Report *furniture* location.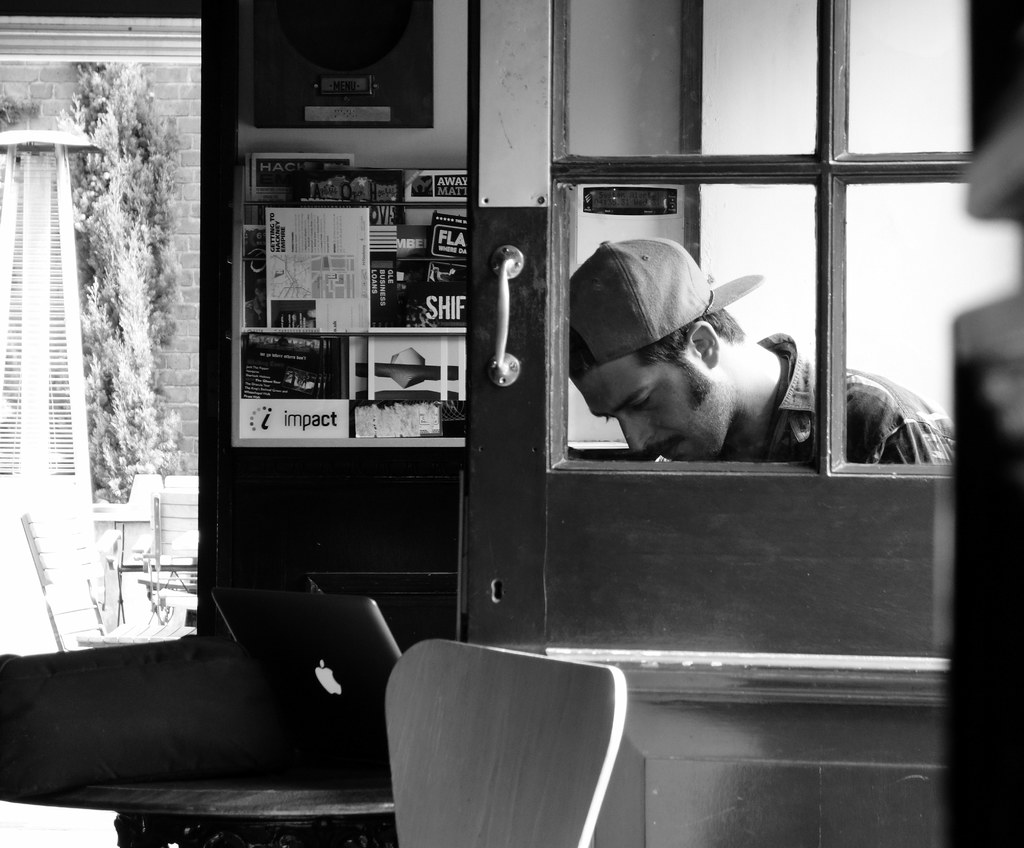
Report: region(0, 772, 395, 846).
